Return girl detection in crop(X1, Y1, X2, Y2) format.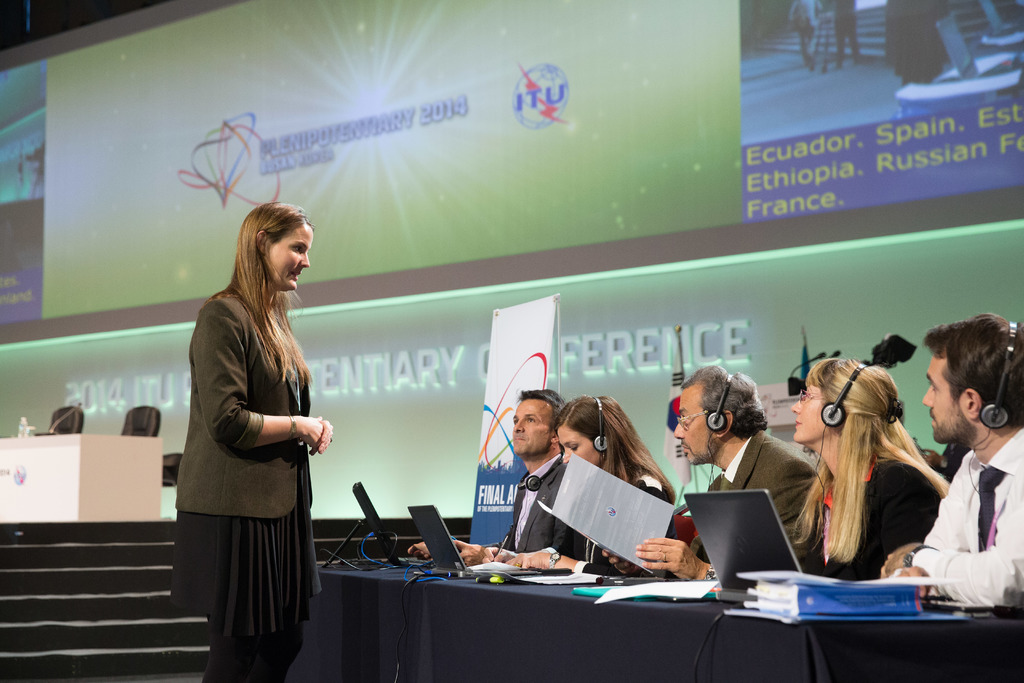
crop(168, 206, 332, 682).
